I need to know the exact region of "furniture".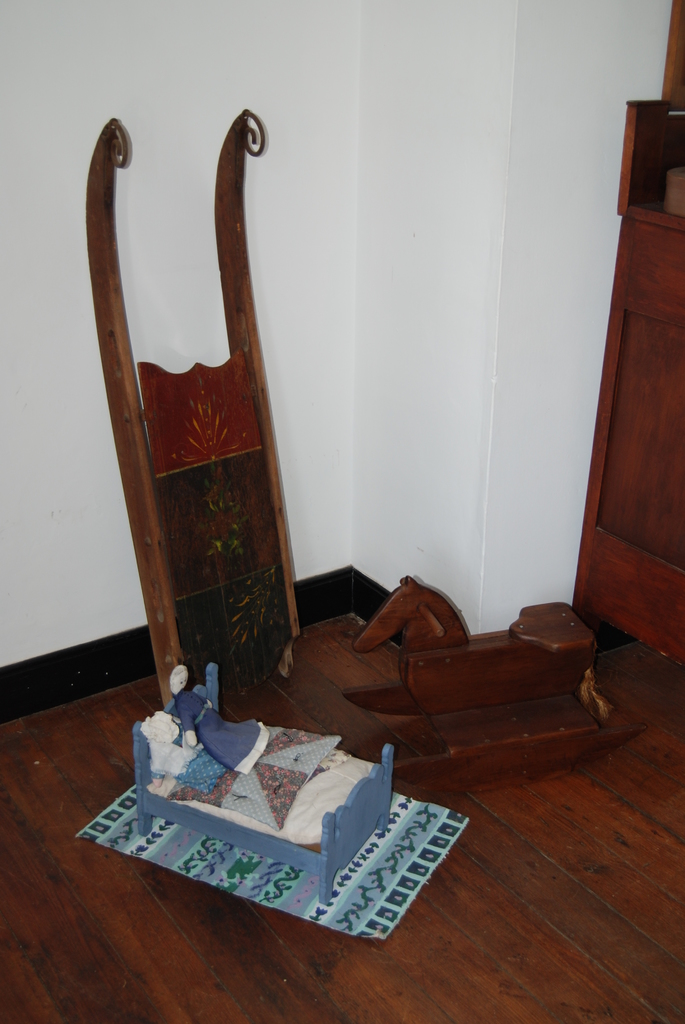
Region: [left=568, top=0, right=684, bottom=683].
